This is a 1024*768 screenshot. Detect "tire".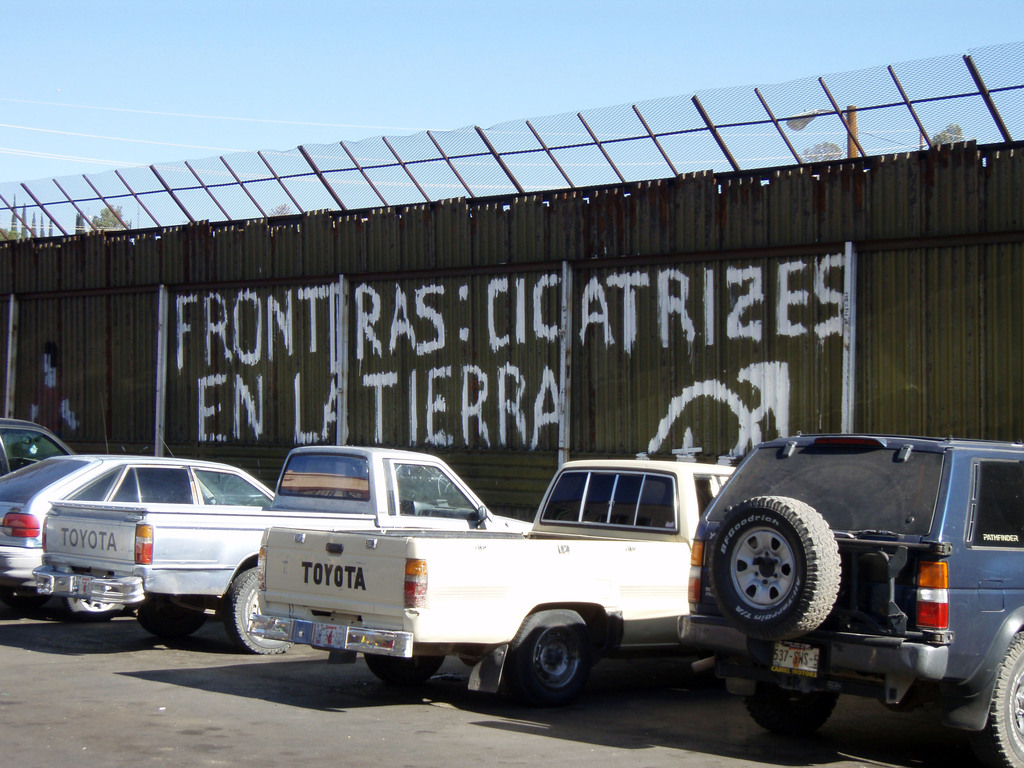
BBox(512, 606, 594, 707).
